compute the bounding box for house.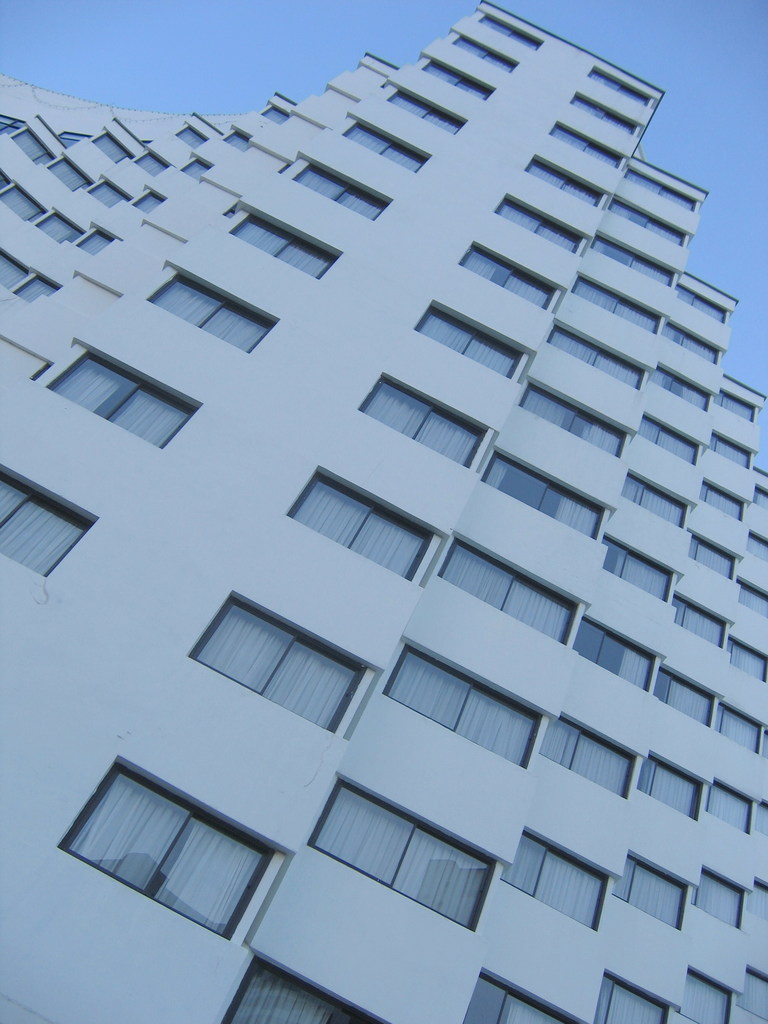
pyautogui.locateOnScreen(0, 0, 767, 1023).
